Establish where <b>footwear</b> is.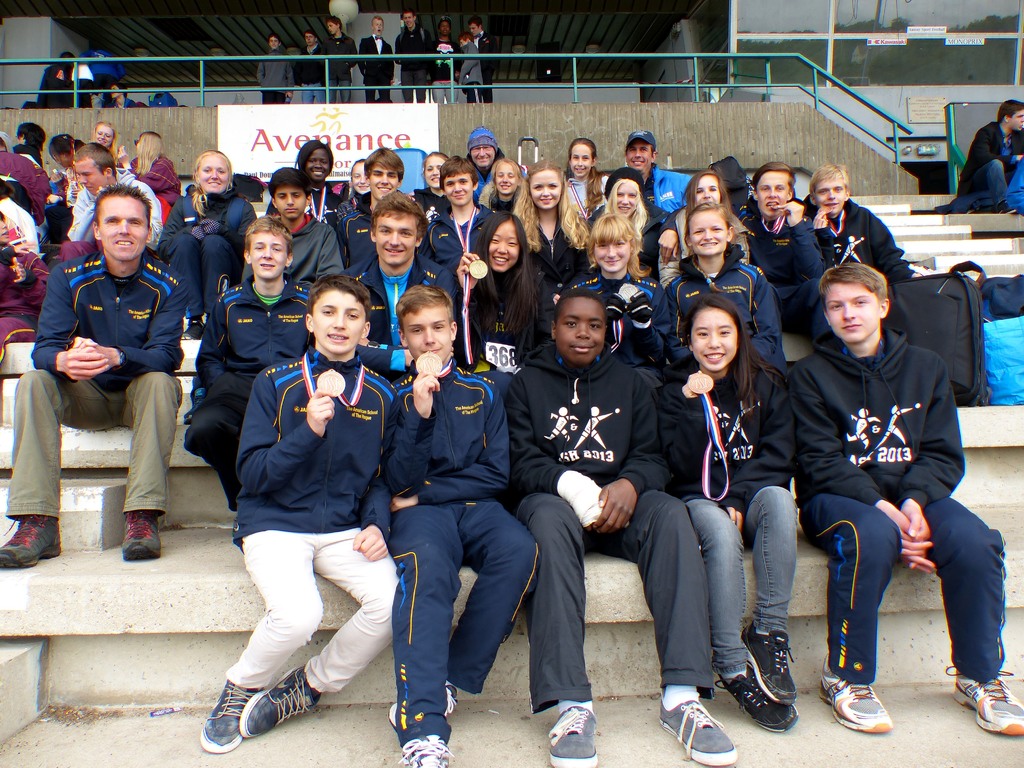
Established at select_region(200, 679, 257, 753).
